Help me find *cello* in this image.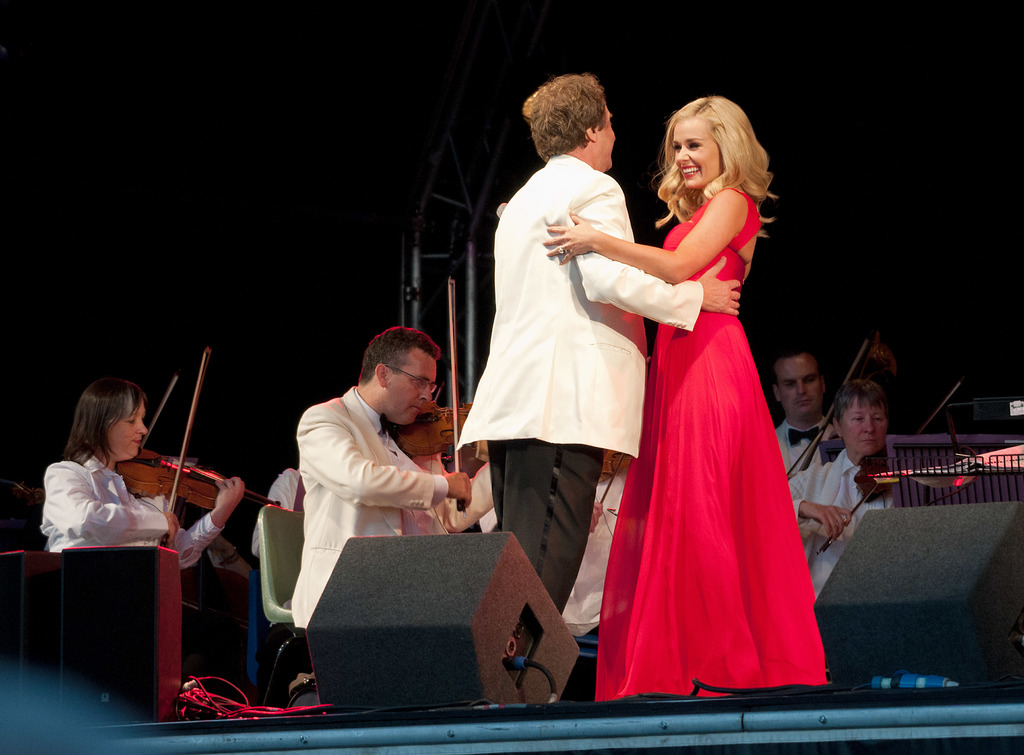
Found it: region(390, 277, 484, 505).
